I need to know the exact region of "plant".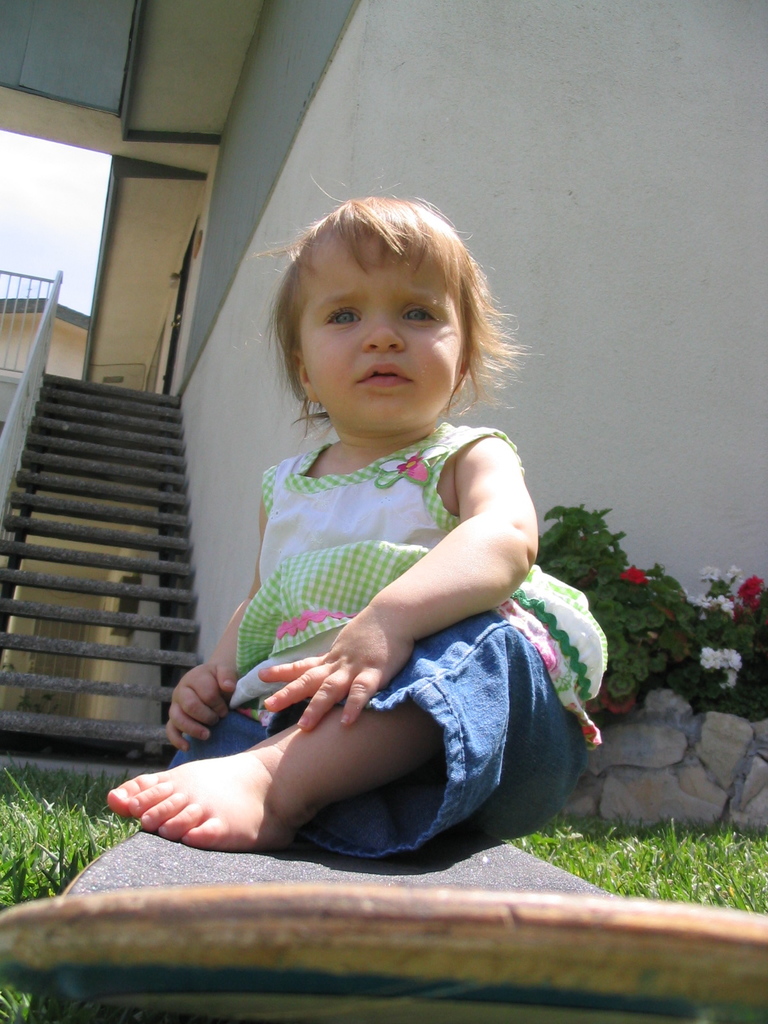
Region: <region>525, 497, 691, 726</region>.
